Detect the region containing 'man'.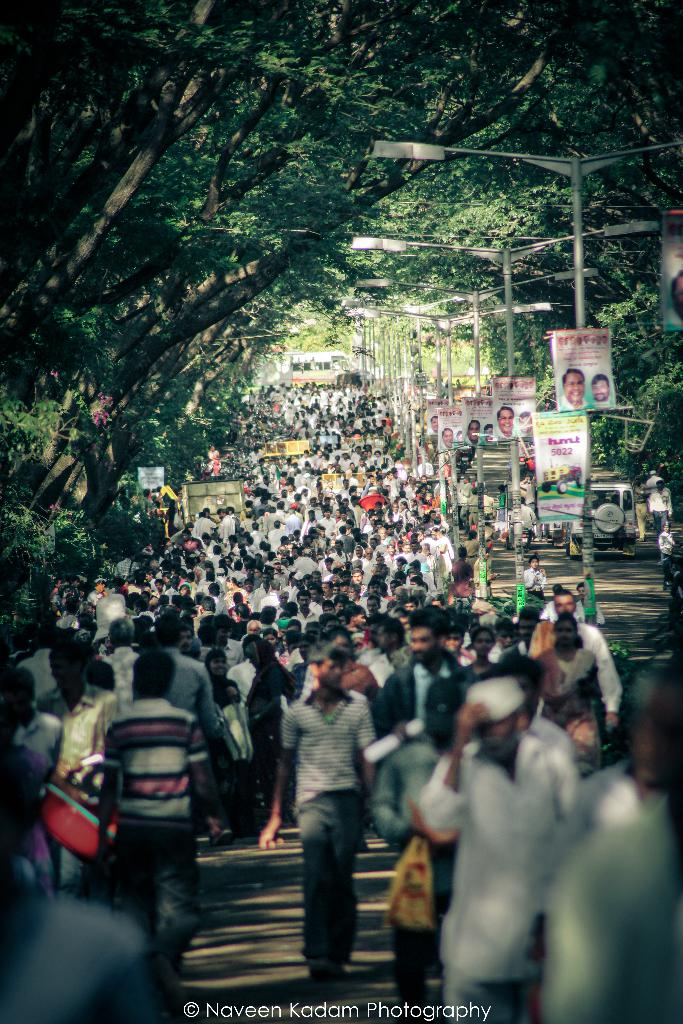
[269,557,286,584].
